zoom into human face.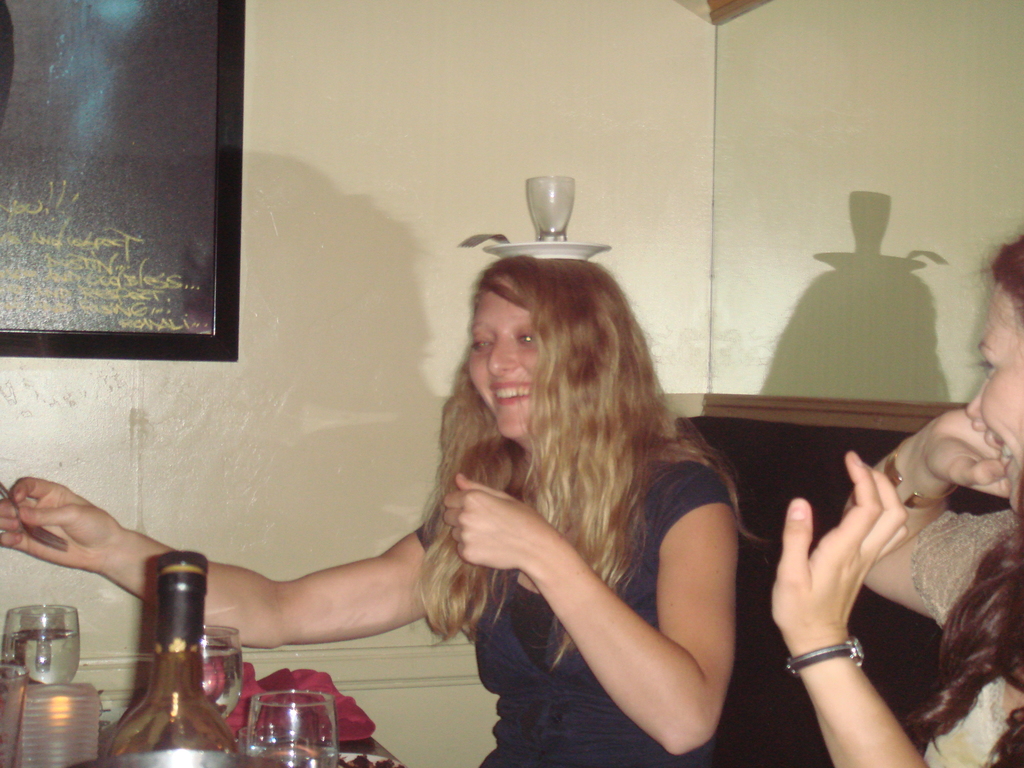
Zoom target: (462,284,559,436).
